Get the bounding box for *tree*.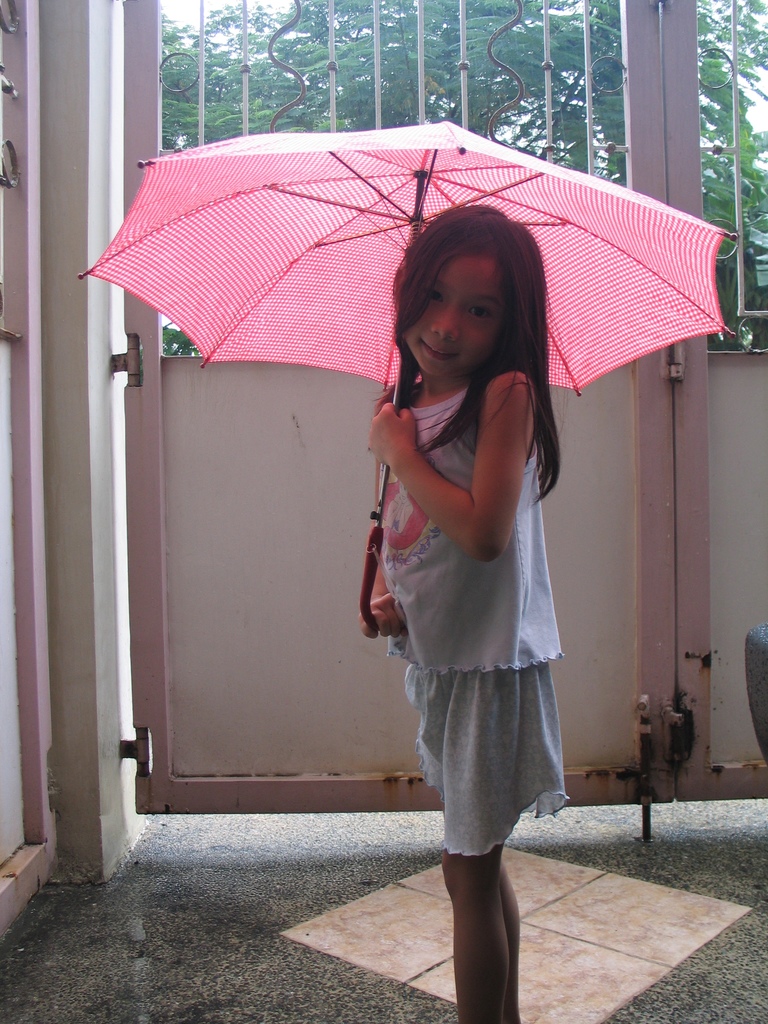
locate(503, 0, 767, 275).
